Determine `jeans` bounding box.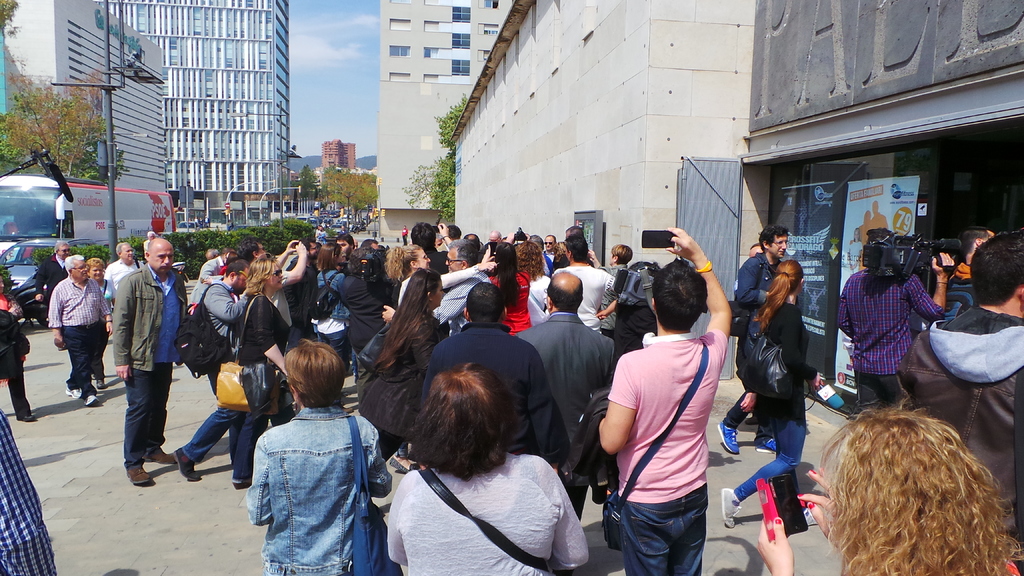
Determined: 721 399 805 504.
